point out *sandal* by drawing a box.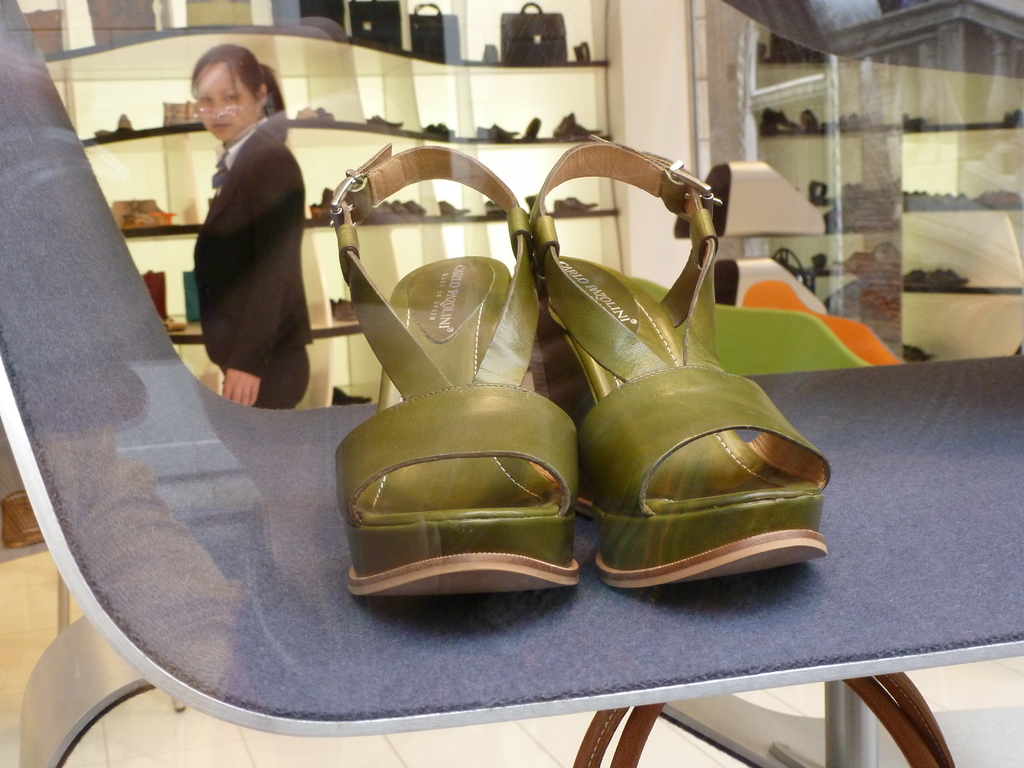
(337, 148, 579, 592).
